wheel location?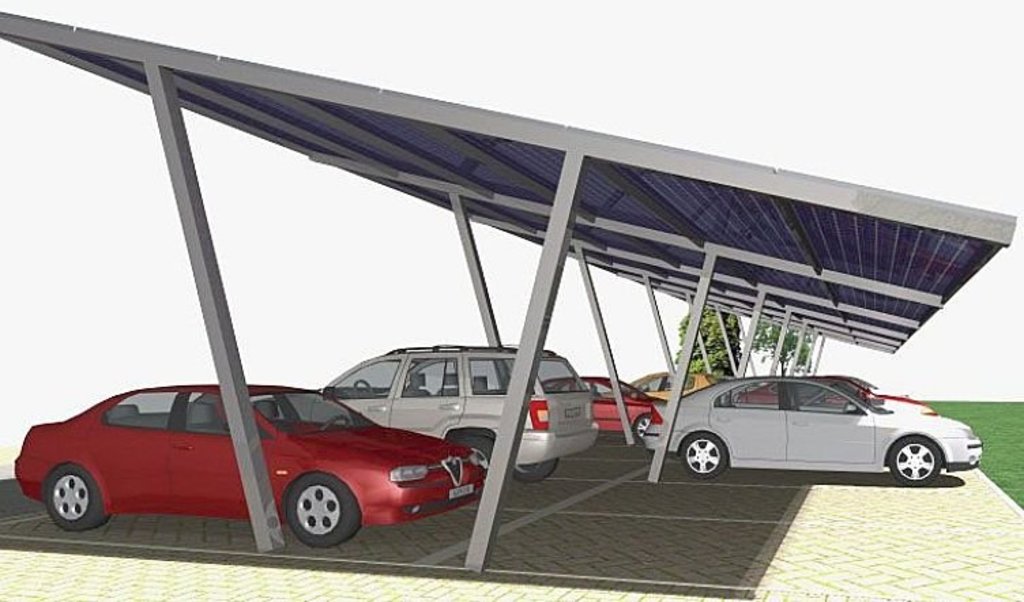
{"left": 315, "top": 415, "right": 353, "bottom": 436}
